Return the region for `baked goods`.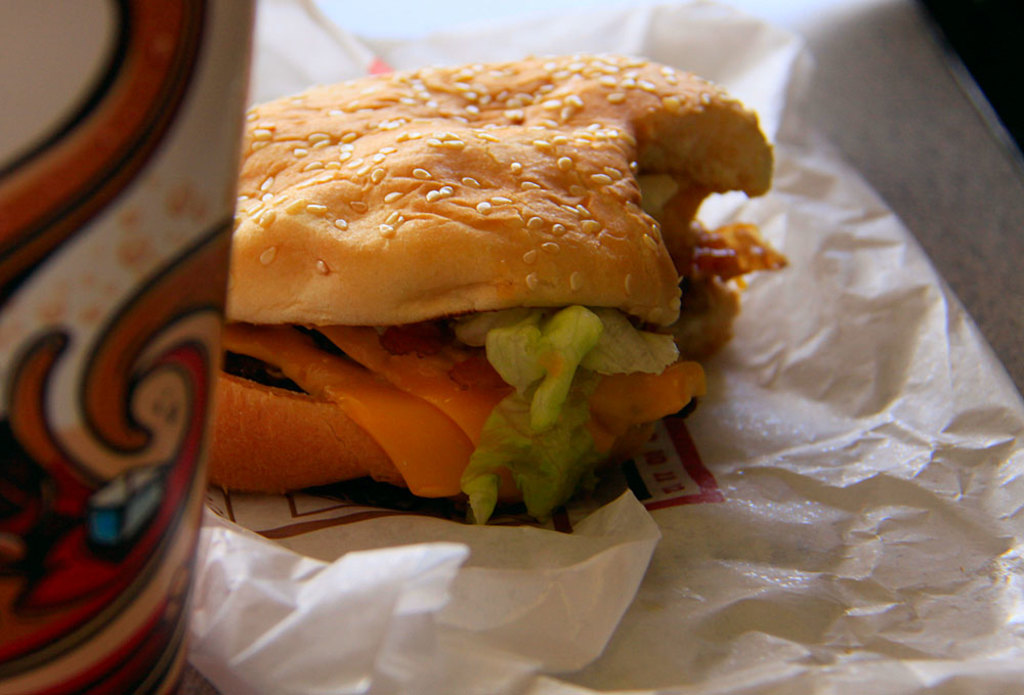
box=[205, 45, 772, 499].
